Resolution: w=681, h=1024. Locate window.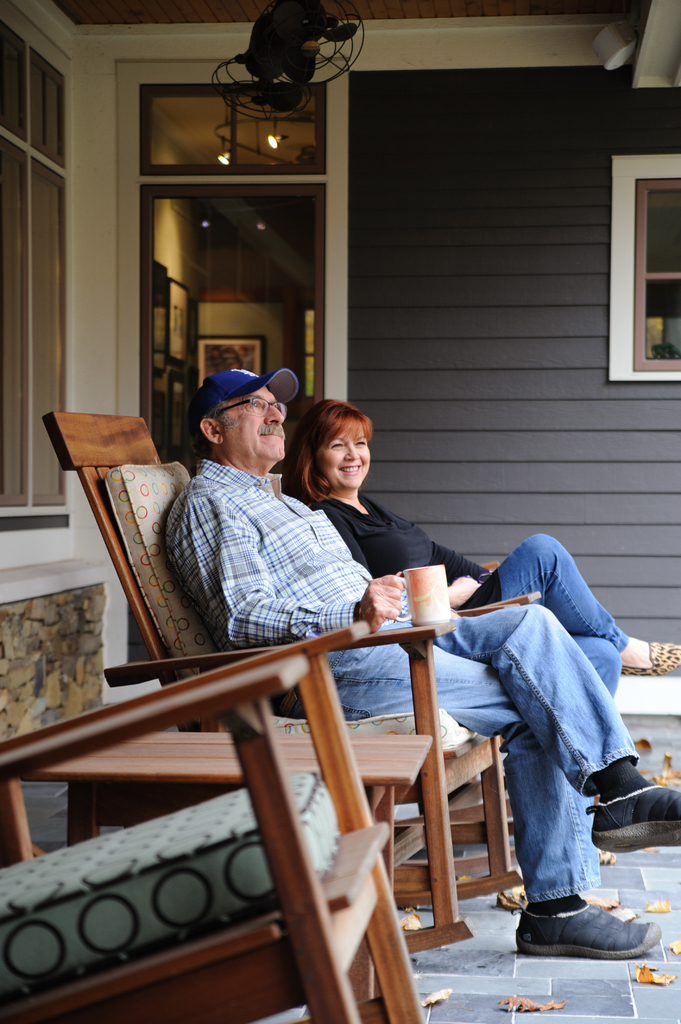
[638, 183, 680, 372].
